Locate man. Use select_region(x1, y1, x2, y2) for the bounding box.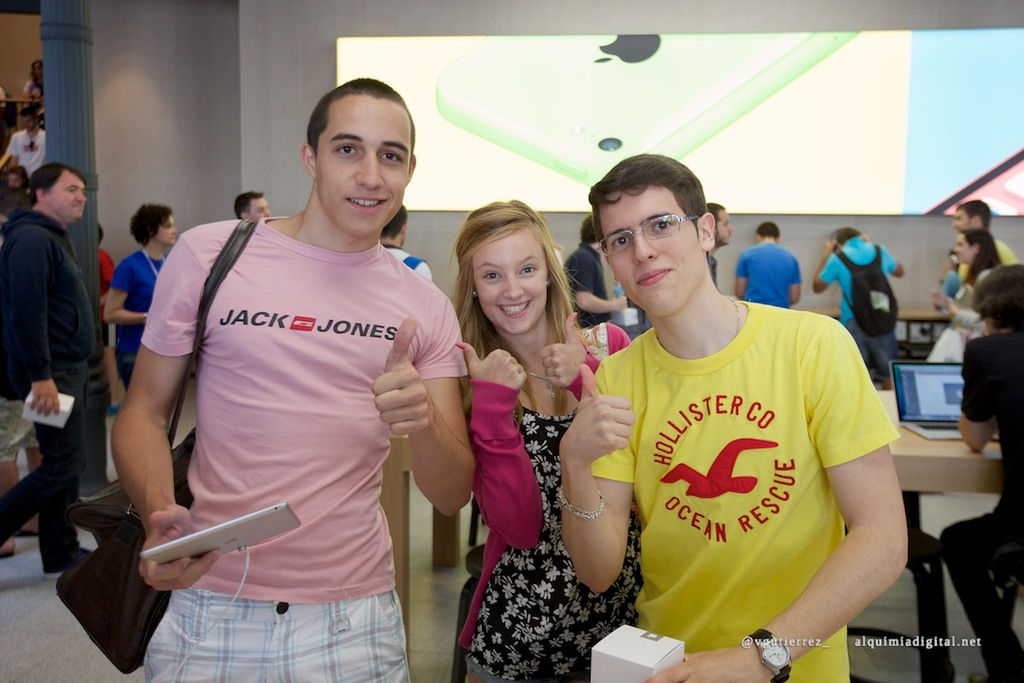
select_region(943, 257, 1023, 675).
